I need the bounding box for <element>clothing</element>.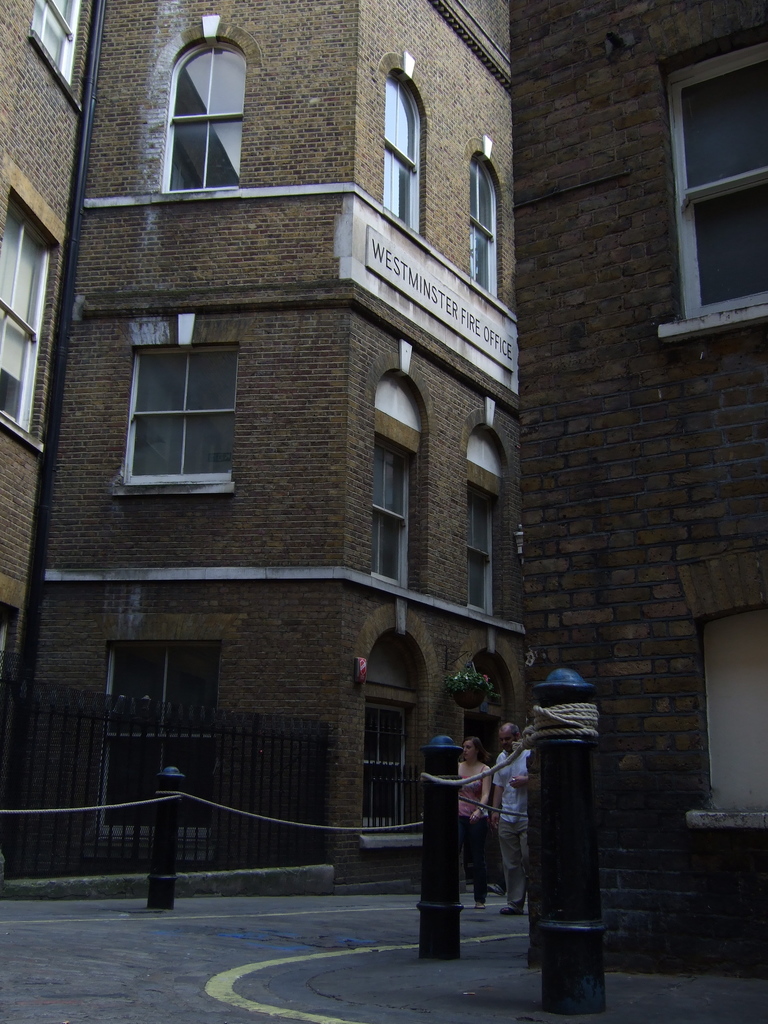
Here it is: (left=458, top=752, right=488, bottom=897).
